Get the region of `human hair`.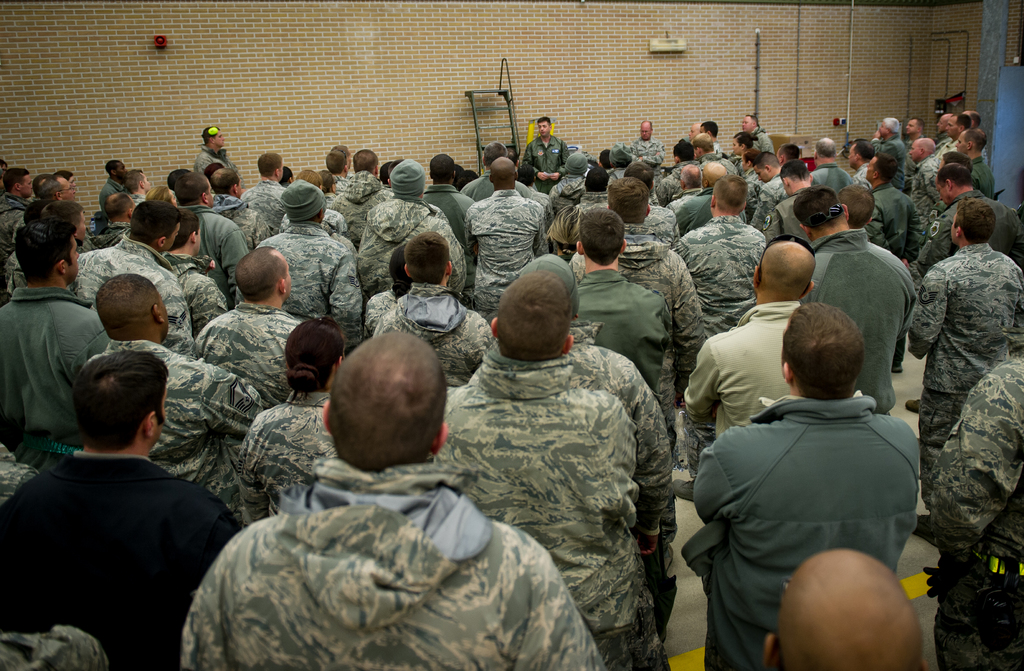
box=[165, 167, 191, 187].
